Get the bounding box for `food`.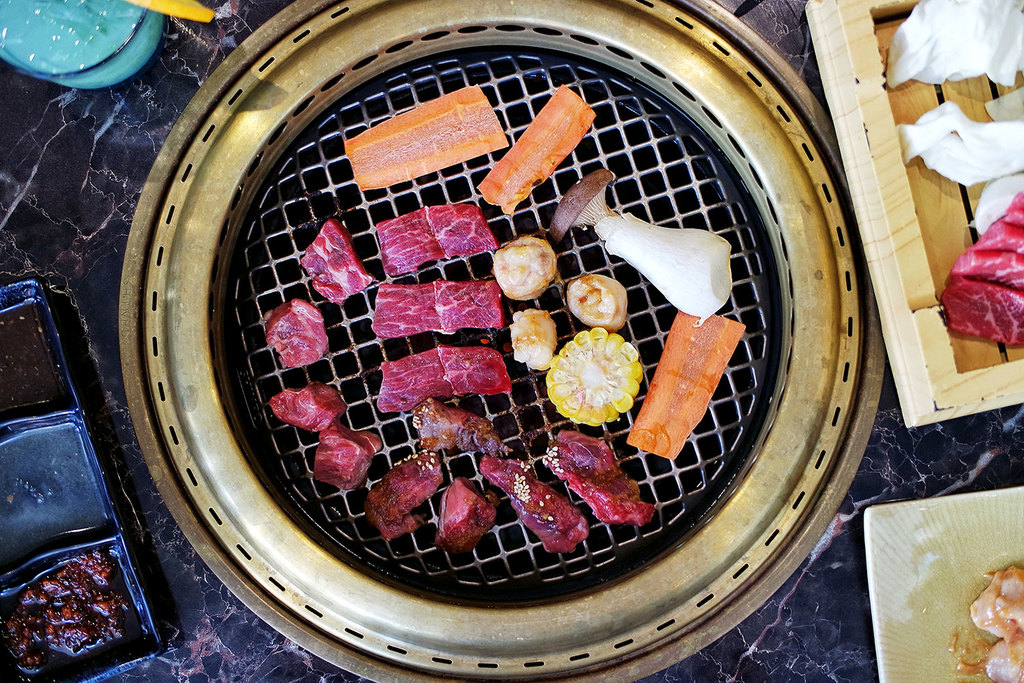
locate(886, 0, 1023, 92).
